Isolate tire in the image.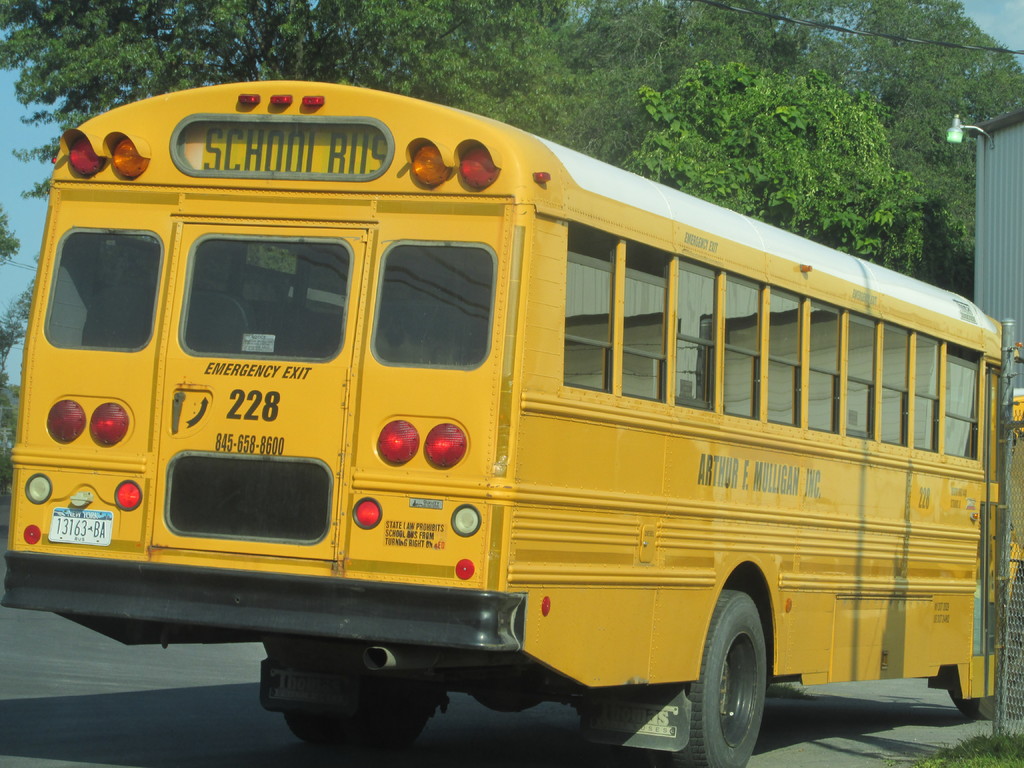
Isolated region: {"left": 287, "top": 708, "right": 433, "bottom": 760}.
